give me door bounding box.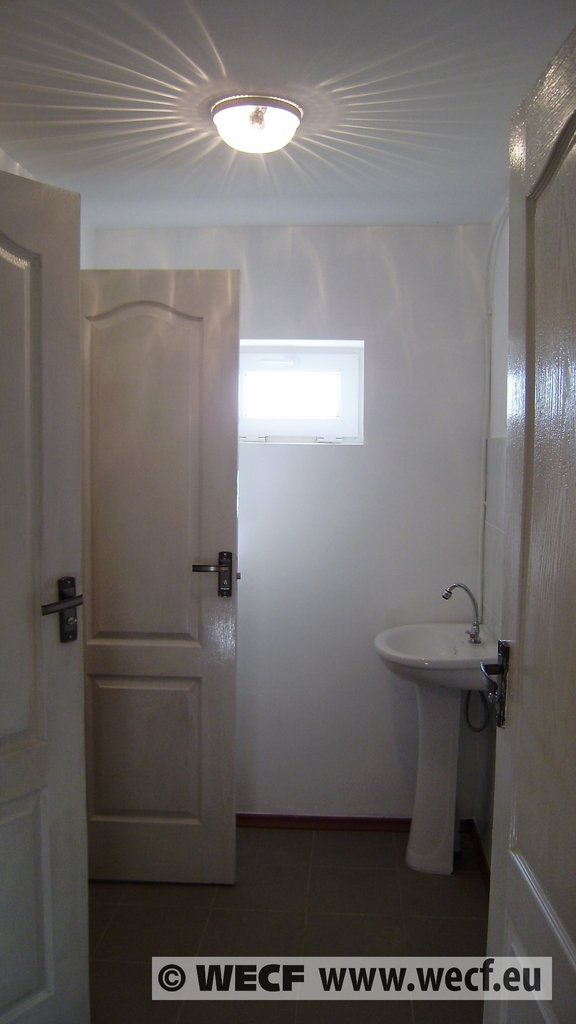
[left=0, top=169, right=94, bottom=1023].
